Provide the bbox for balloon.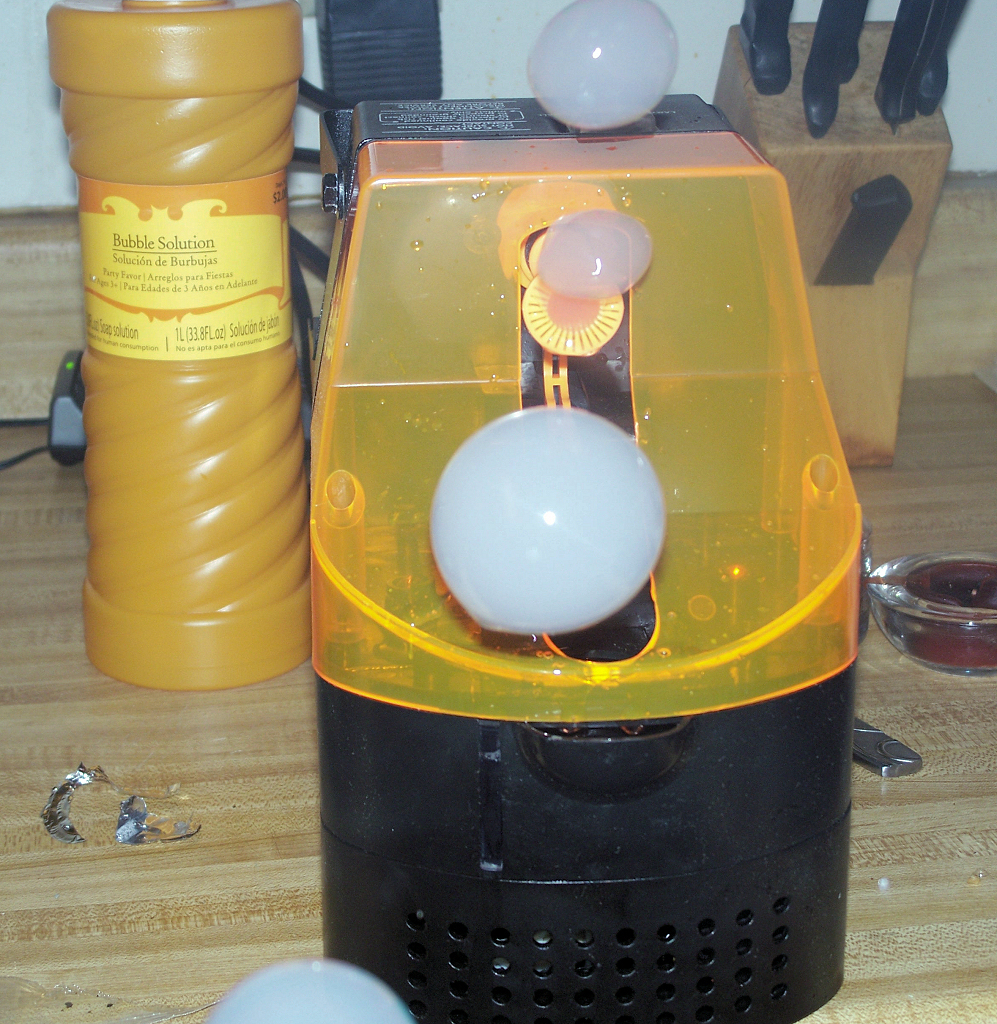
bbox=[427, 401, 668, 639].
